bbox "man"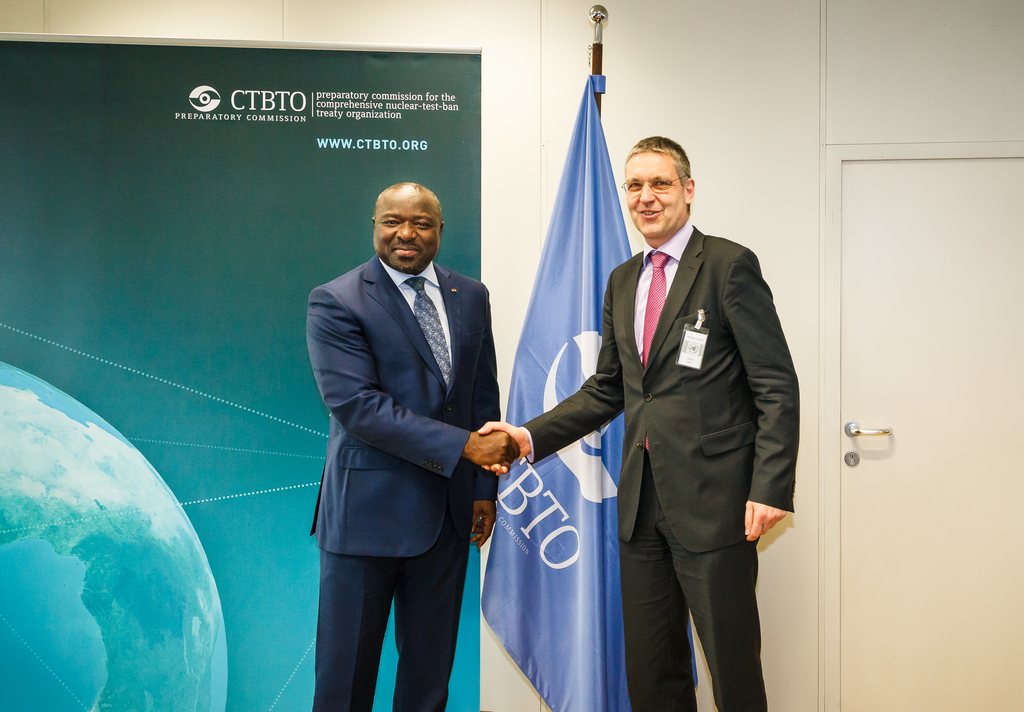
crop(458, 133, 803, 711)
